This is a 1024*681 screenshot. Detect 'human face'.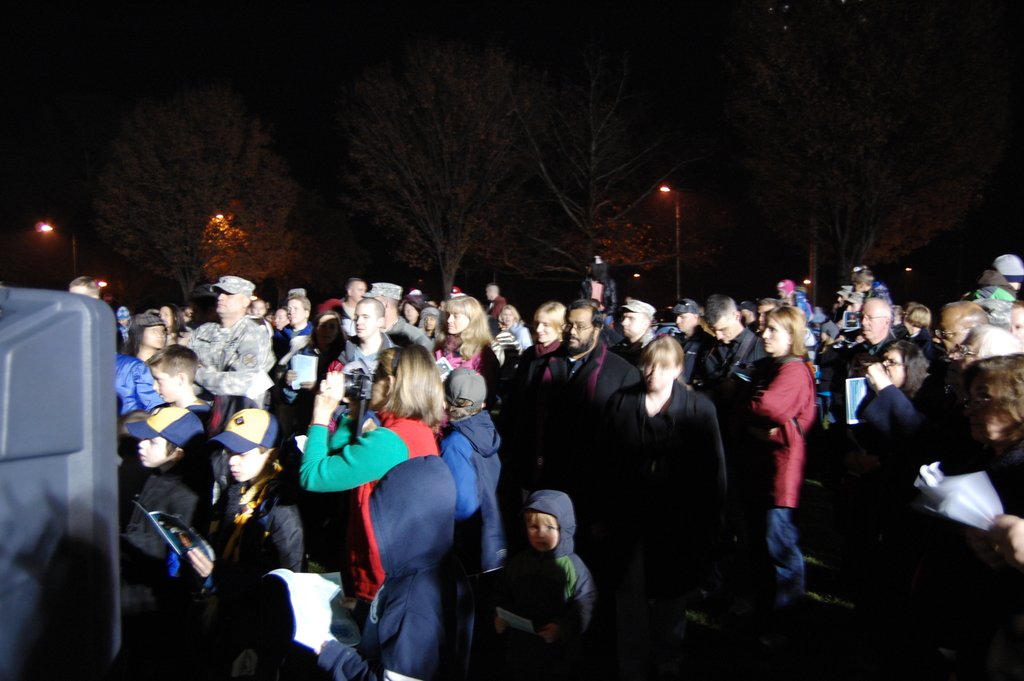
(left=756, top=305, right=771, bottom=320).
